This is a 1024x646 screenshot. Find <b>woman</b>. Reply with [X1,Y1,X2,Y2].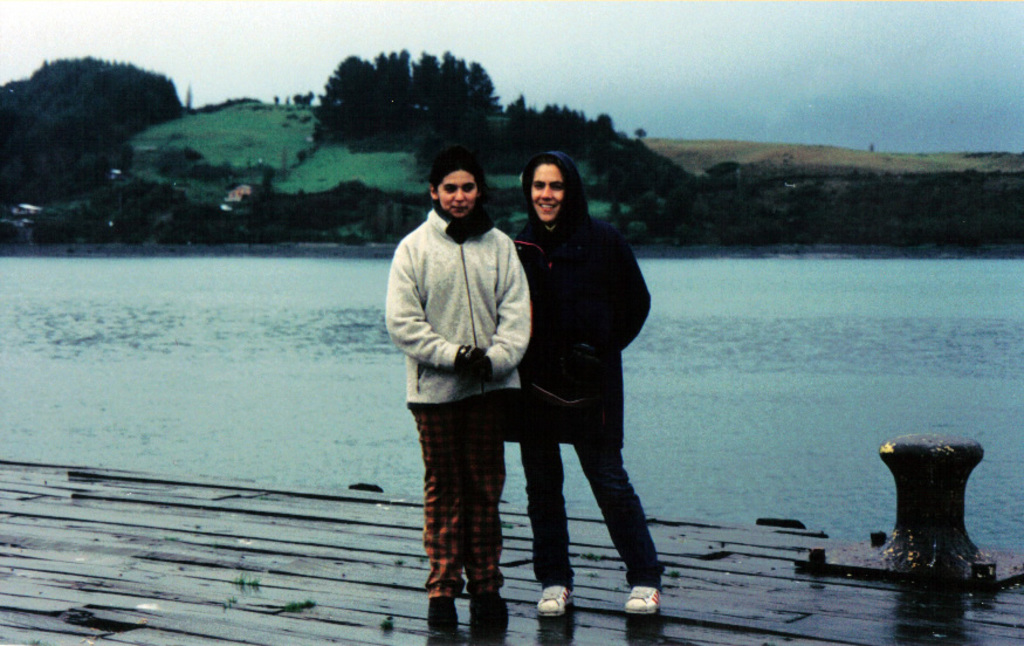
[372,160,536,641].
